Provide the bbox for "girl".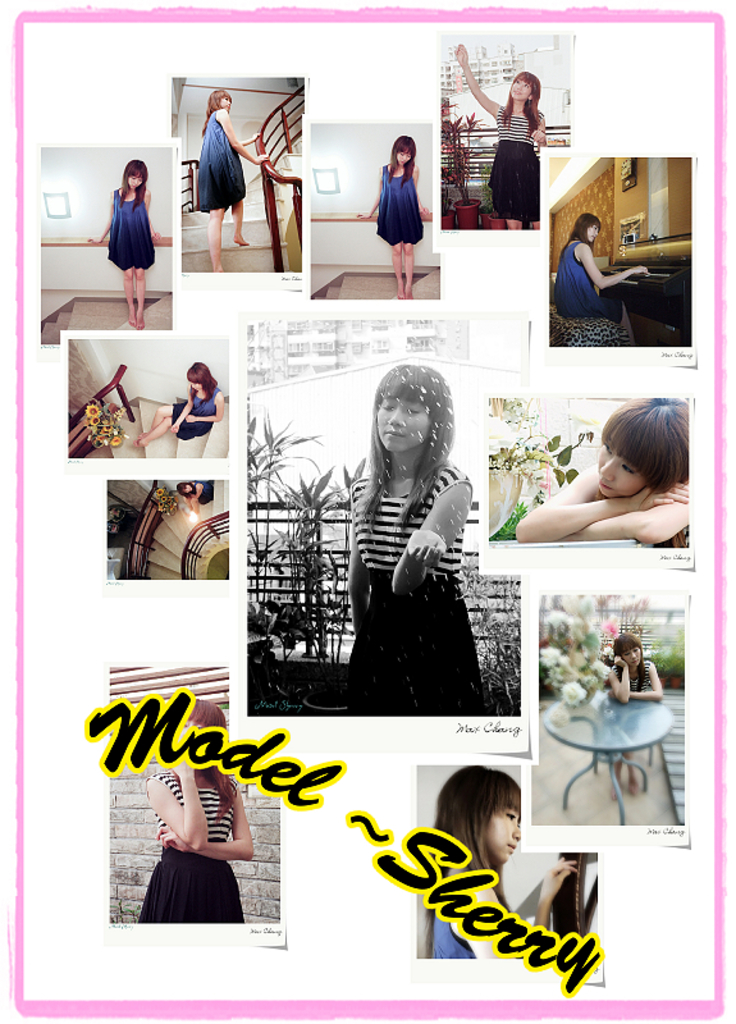
bbox=[415, 764, 576, 961].
